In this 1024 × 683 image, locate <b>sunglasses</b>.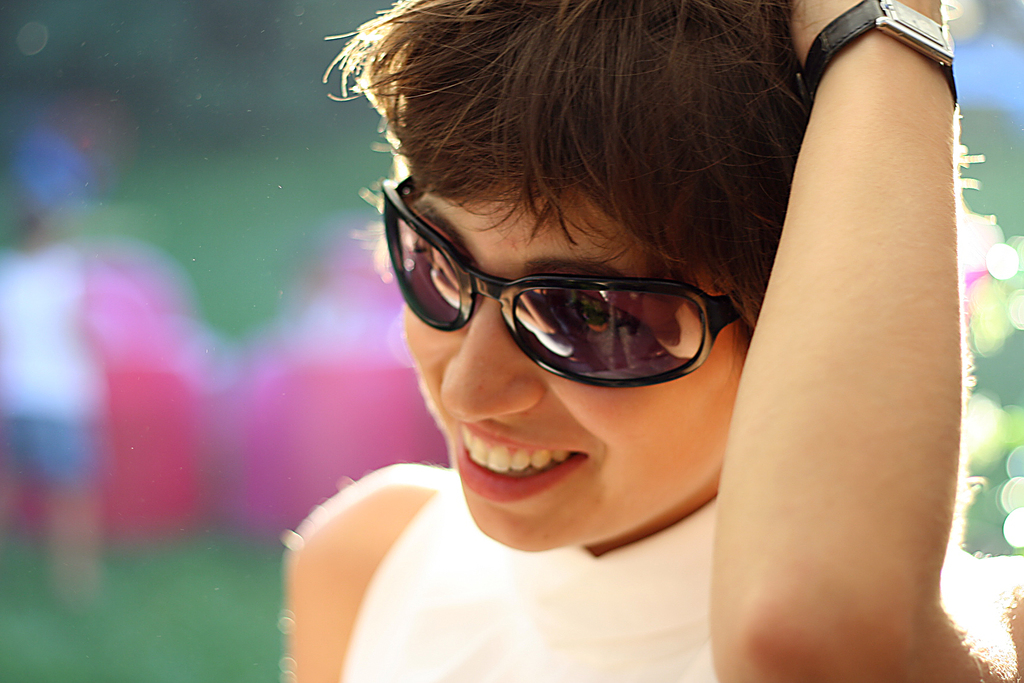
Bounding box: 387 177 746 390.
